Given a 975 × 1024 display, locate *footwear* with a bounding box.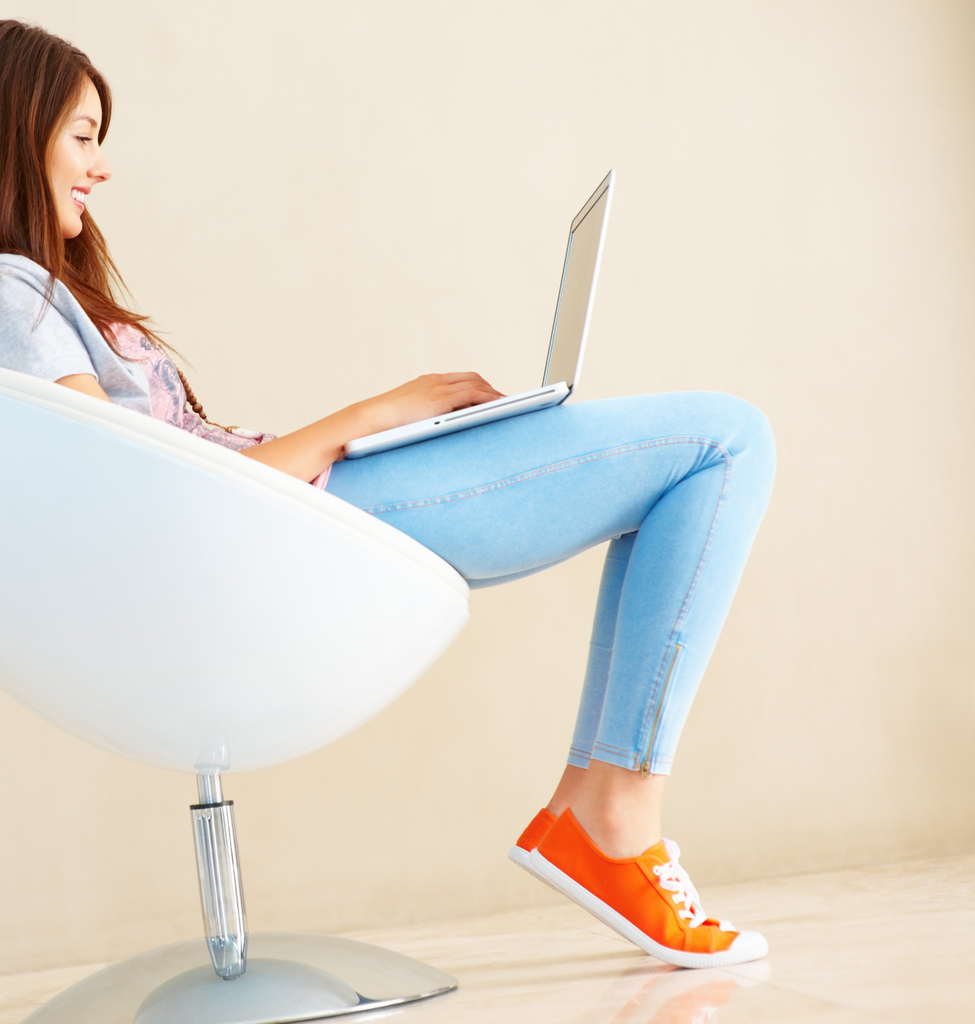
Located: (514, 803, 569, 865).
